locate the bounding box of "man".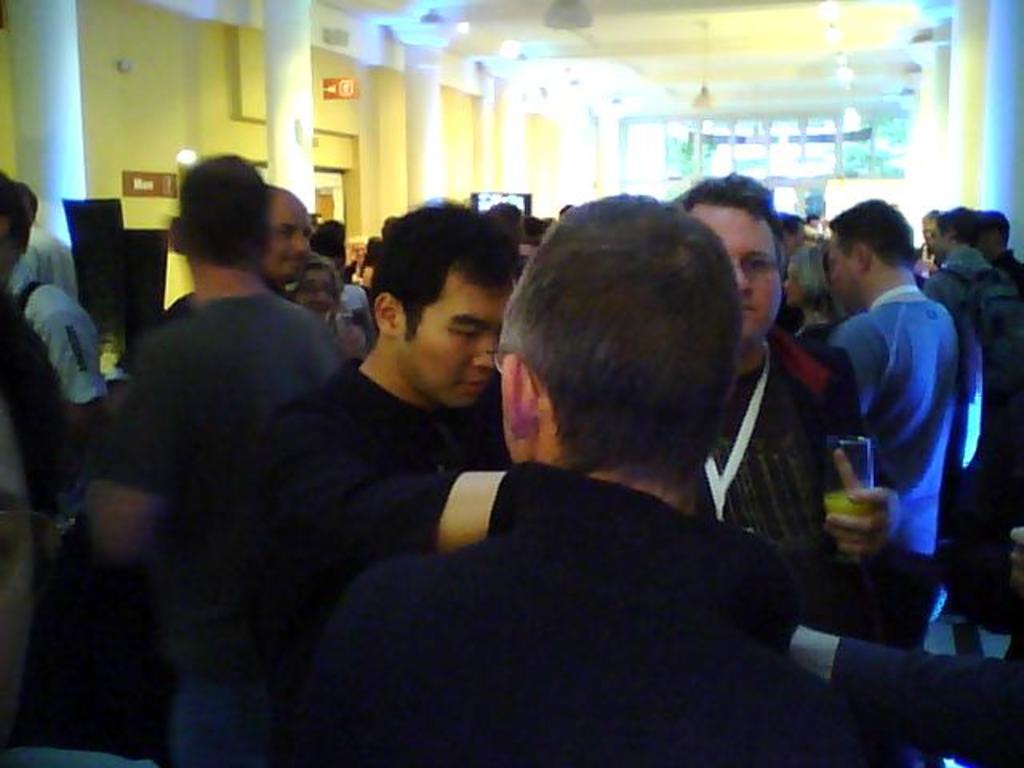
Bounding box: locate(88, 158, 352, 766).
